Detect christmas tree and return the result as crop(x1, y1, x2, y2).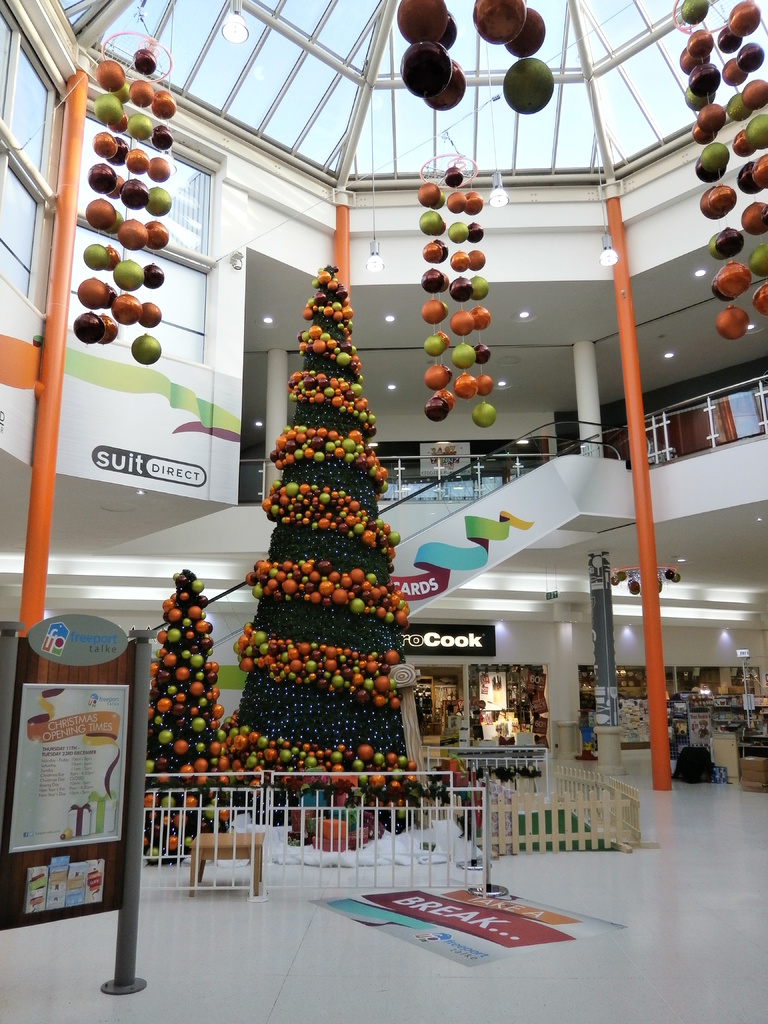
crop(230, 262, 426, 853).
